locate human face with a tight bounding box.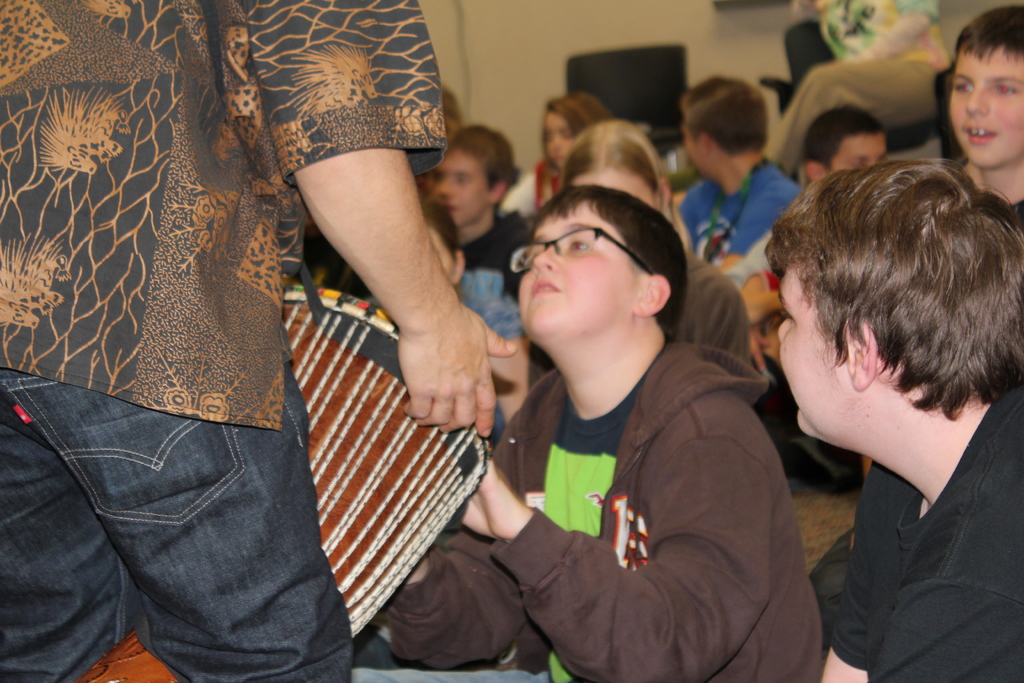
[431,142,492,226].
